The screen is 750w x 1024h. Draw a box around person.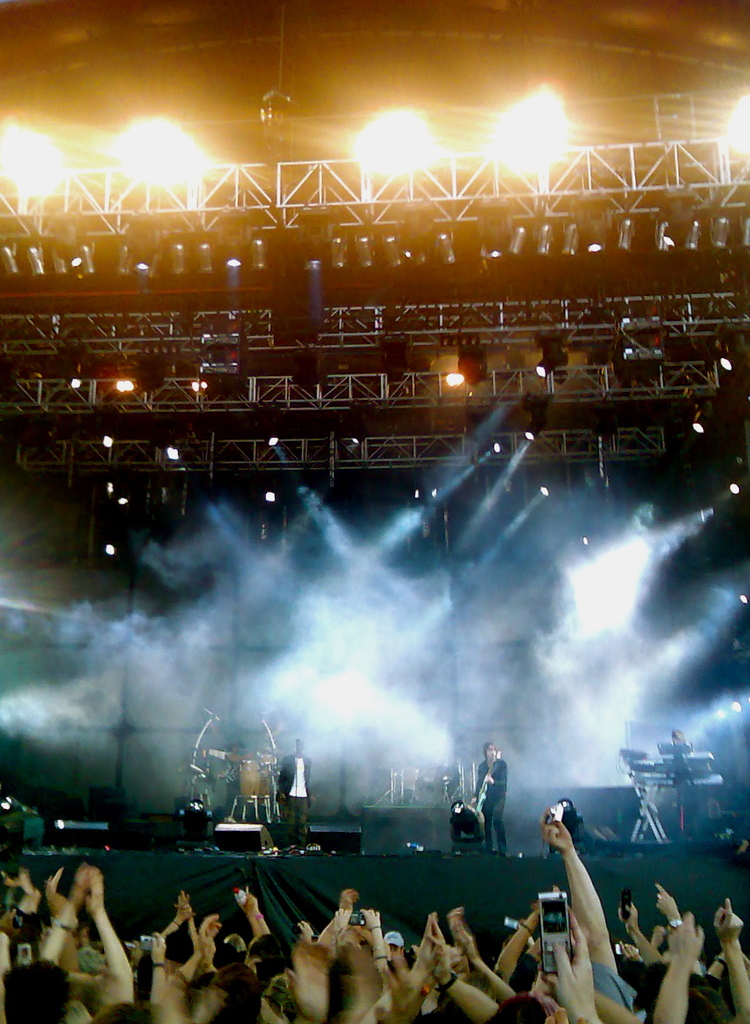
x1=461 y1=754 x2=521 y2=865.
